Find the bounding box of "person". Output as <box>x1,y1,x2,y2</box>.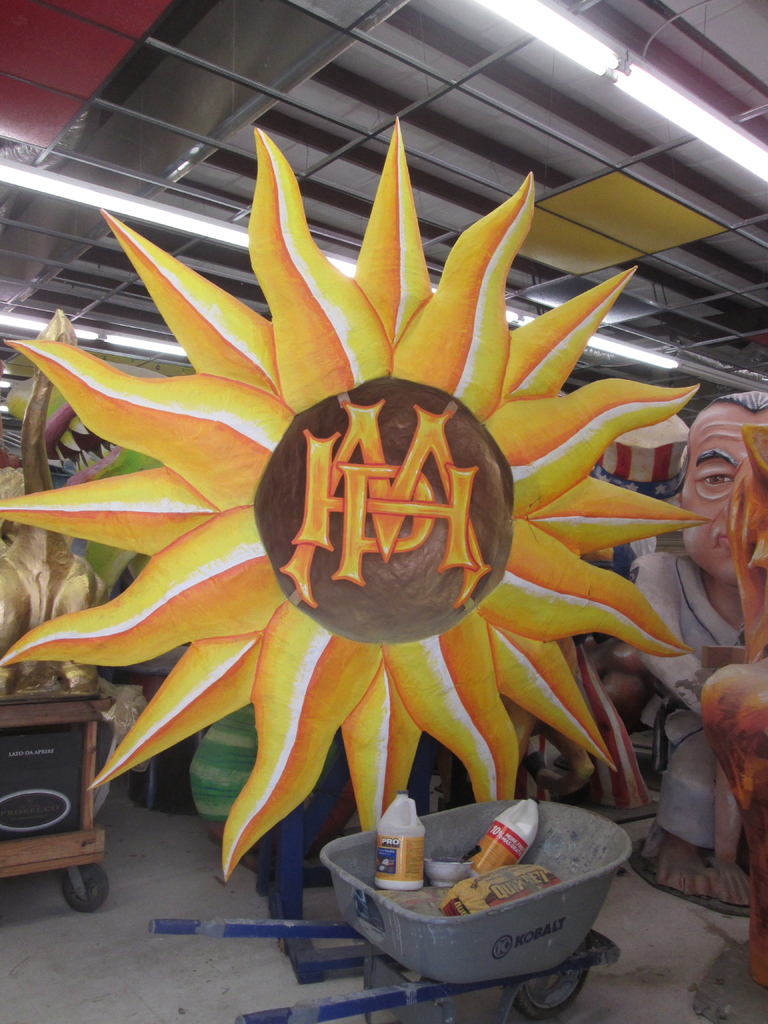
<box>629,393,767,911</box>.
